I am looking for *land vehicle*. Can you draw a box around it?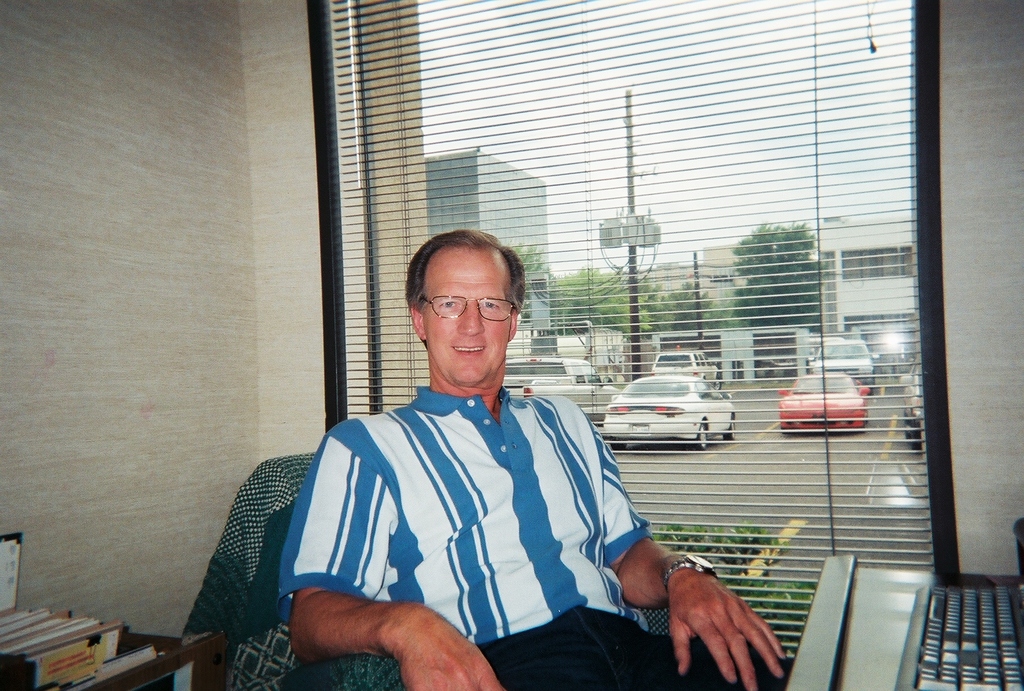
Sure, the bounding box is [601, 372, 735, 449].
